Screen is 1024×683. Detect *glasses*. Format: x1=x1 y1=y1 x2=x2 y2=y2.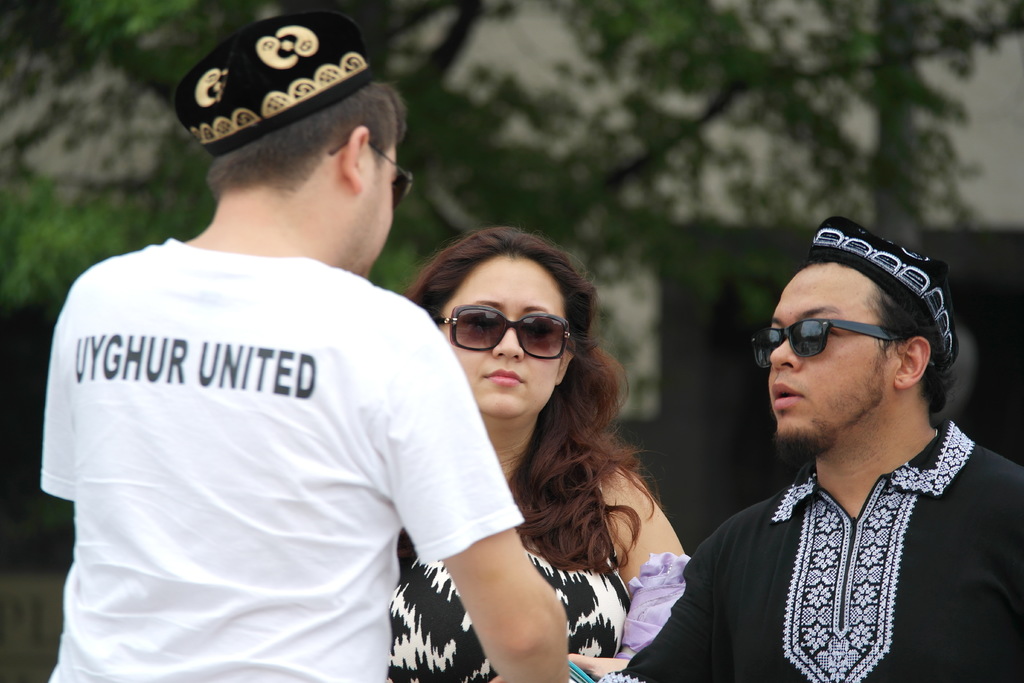
x1=434 y1=300 x2=580 y2=364.
